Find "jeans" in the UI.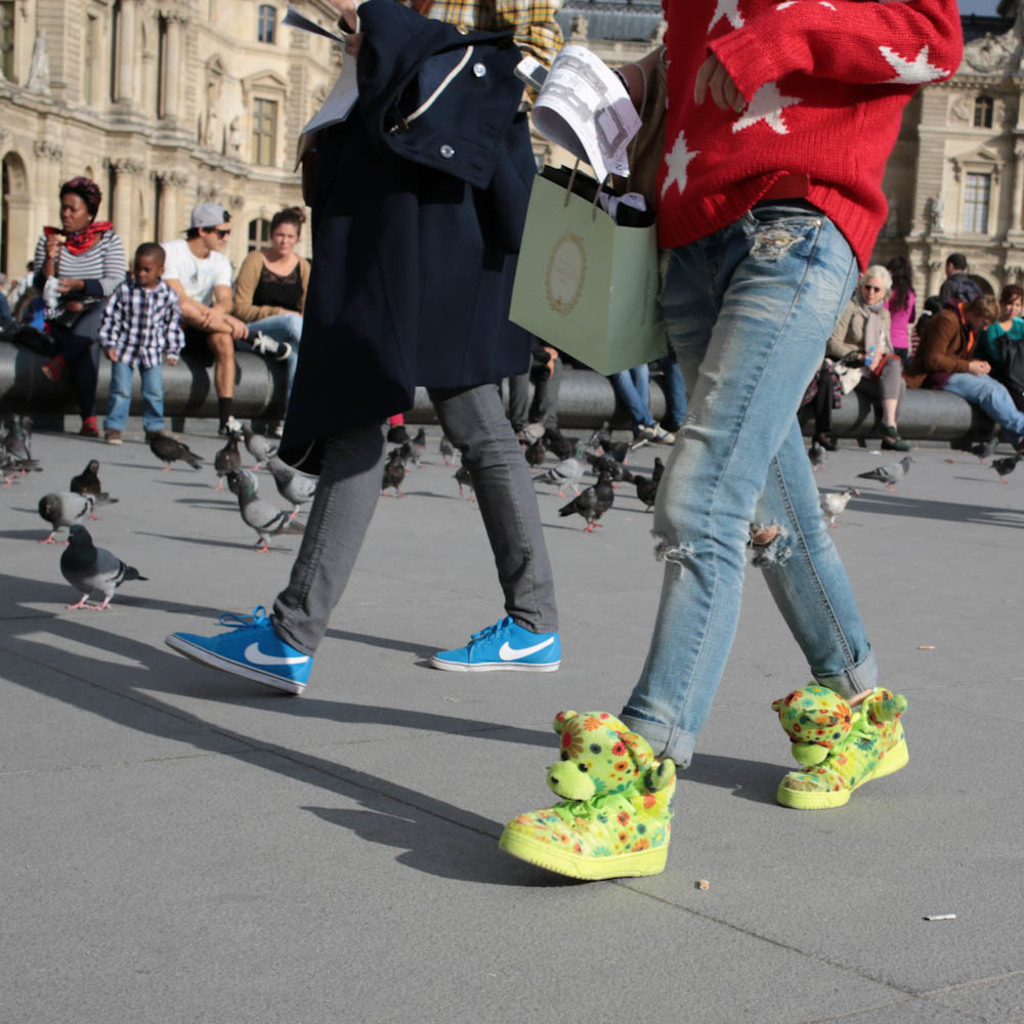
UI element at <box>110,360,172,430</box>.
